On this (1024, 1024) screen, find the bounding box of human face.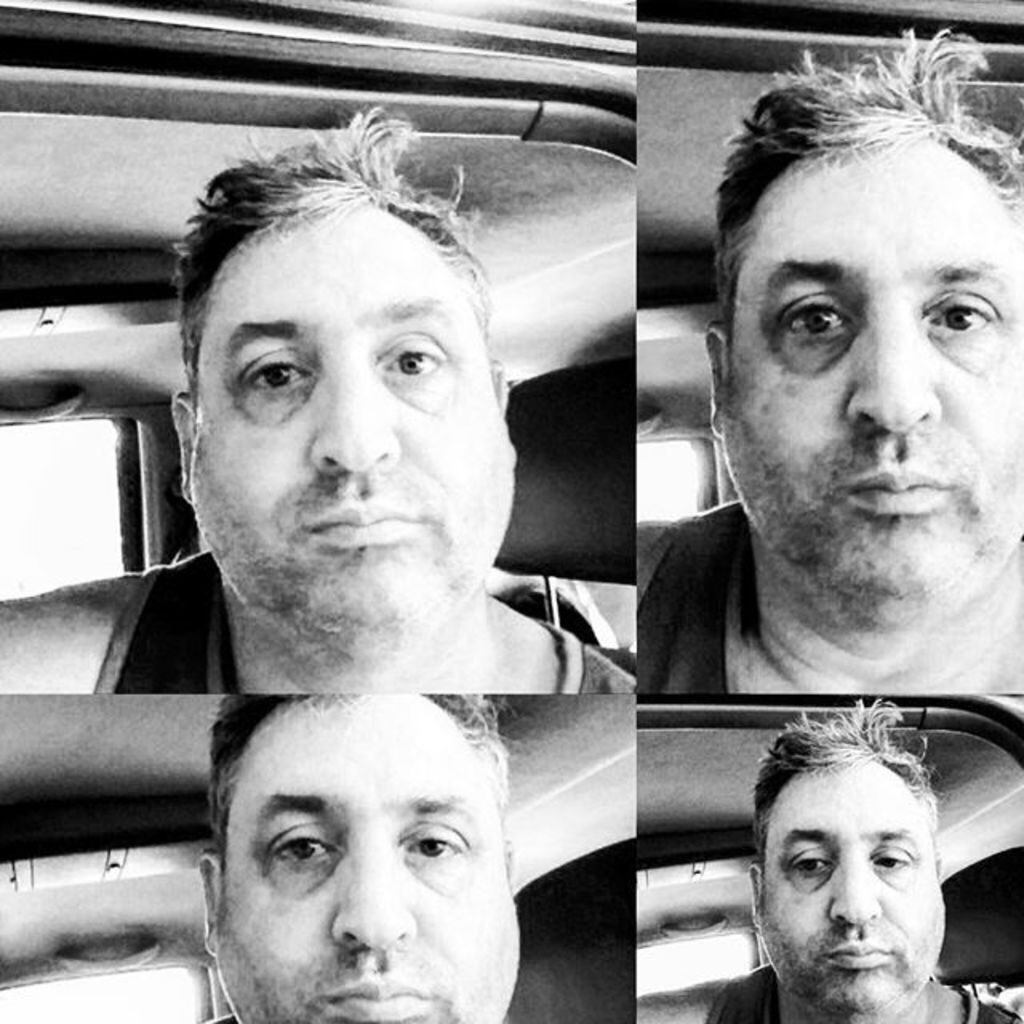
Bounding box: <region>184, 210, 517, 640</region>.
